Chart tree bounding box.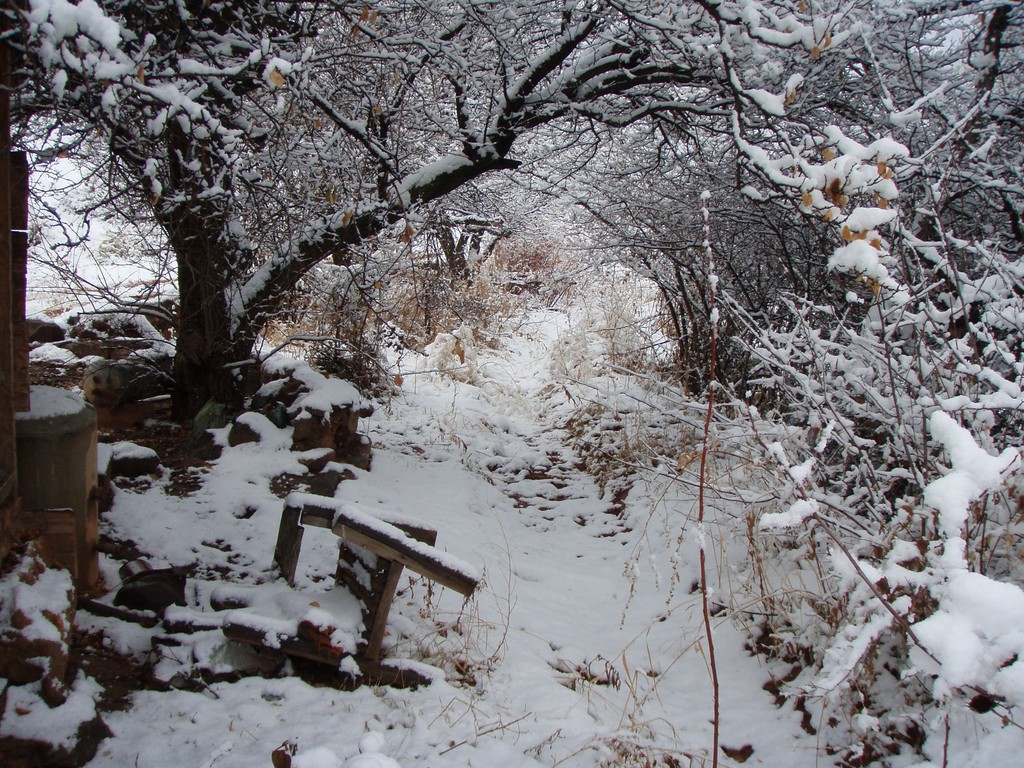
Charted: bbox(609, 0, 1023, 767).
